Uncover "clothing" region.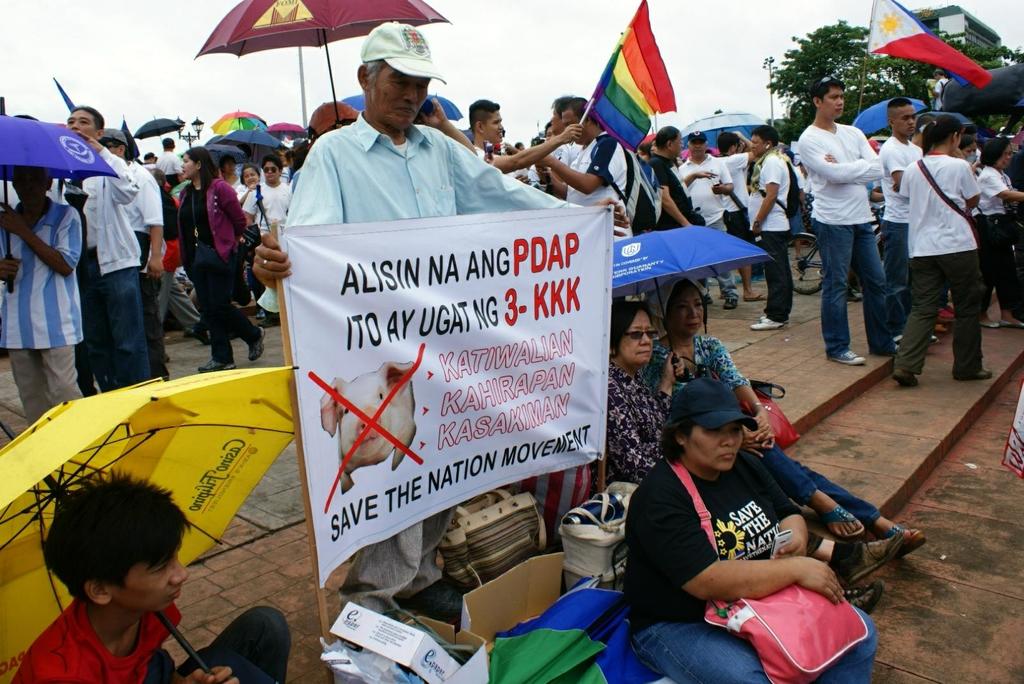
Uncovered: bbox(639, 318, 755, 399).
